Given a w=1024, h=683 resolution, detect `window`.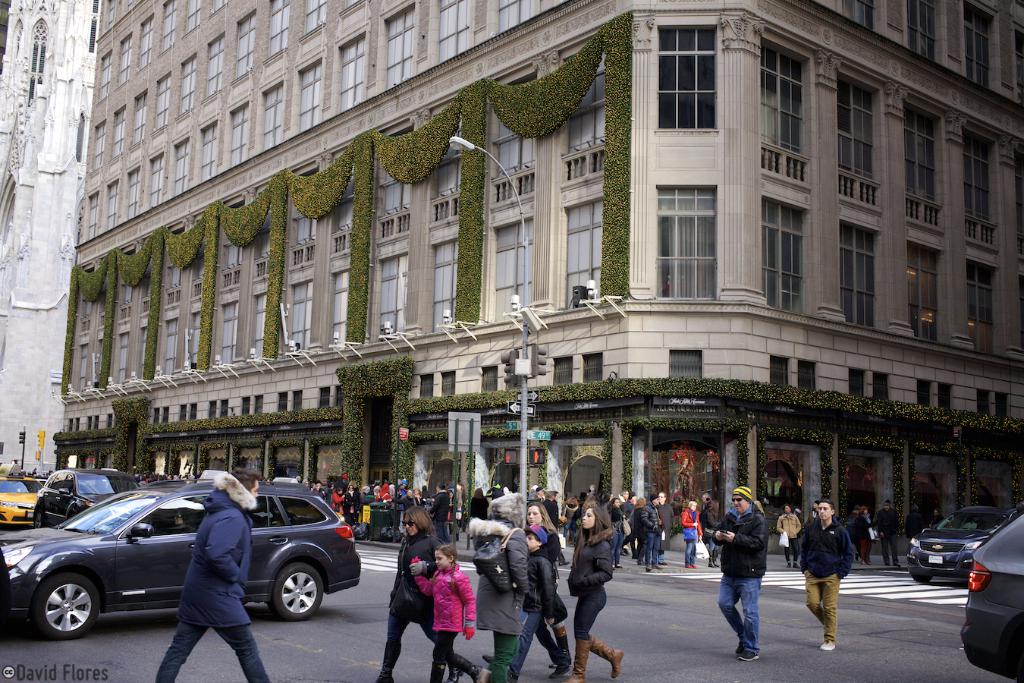
{"left": 655, "top": 181, "right": 716, "bottom": 299}.
